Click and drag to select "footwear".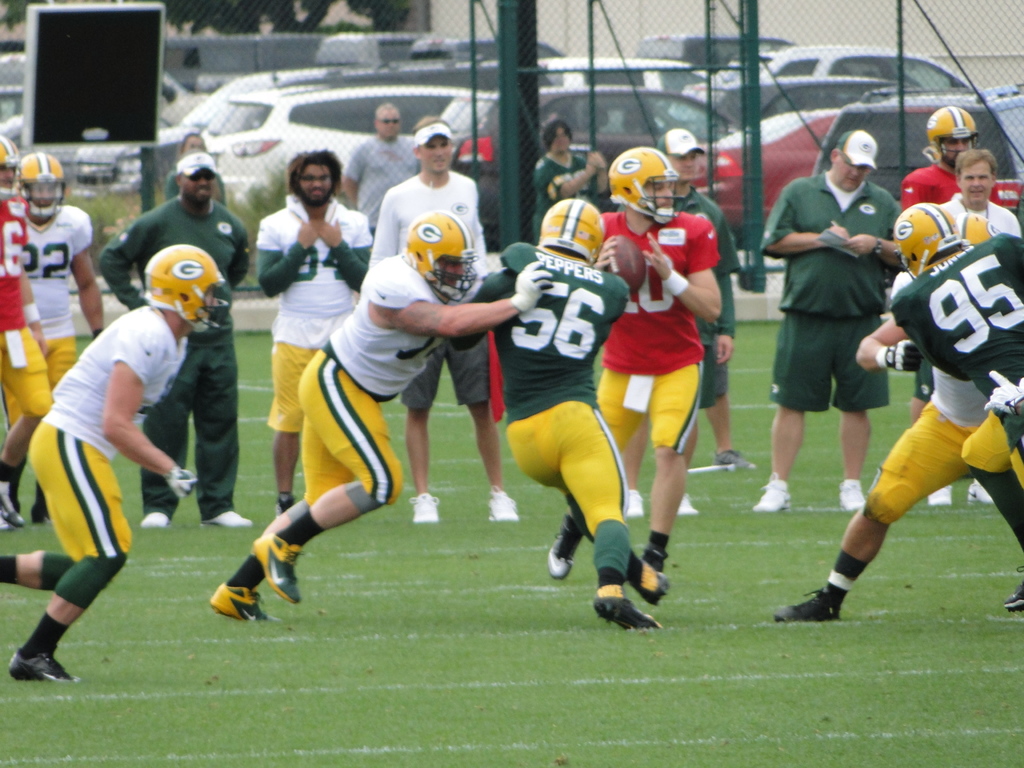
Selection: left=490, top=483, right=516, bottom=522.
